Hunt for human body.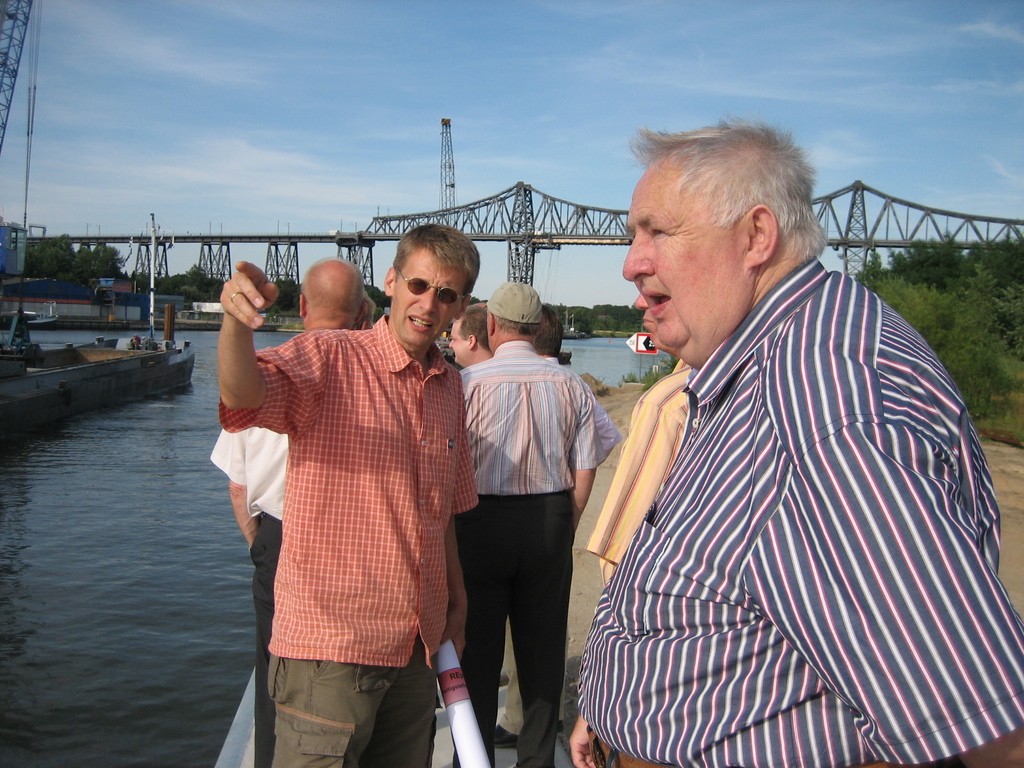
Hunted down at 211:422:288:767.
